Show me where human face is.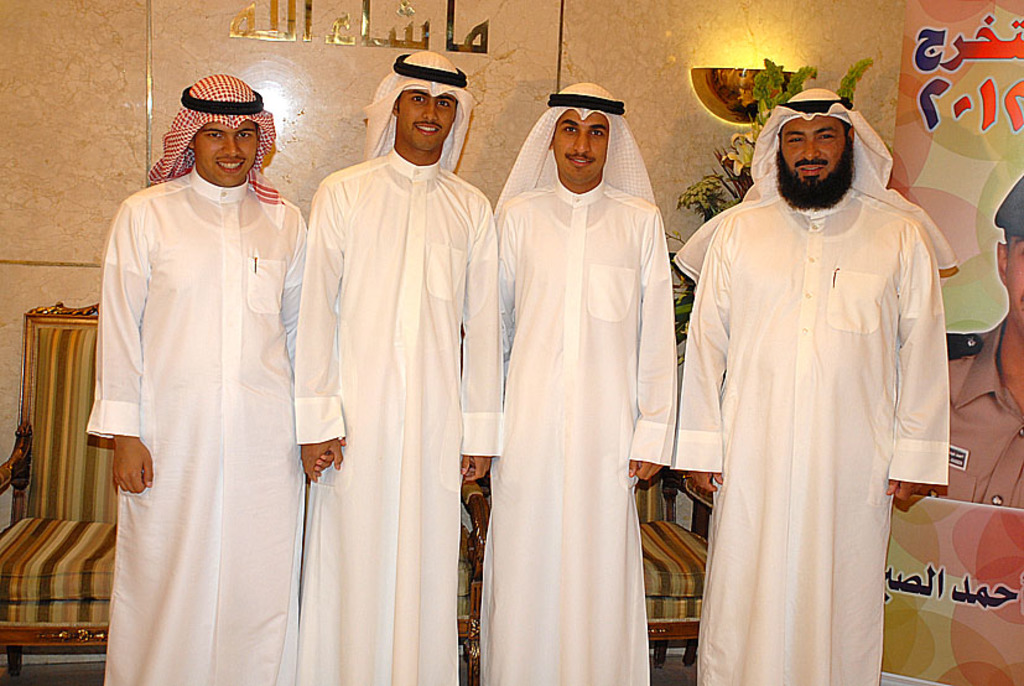
human face is at (395,93,457,154).
